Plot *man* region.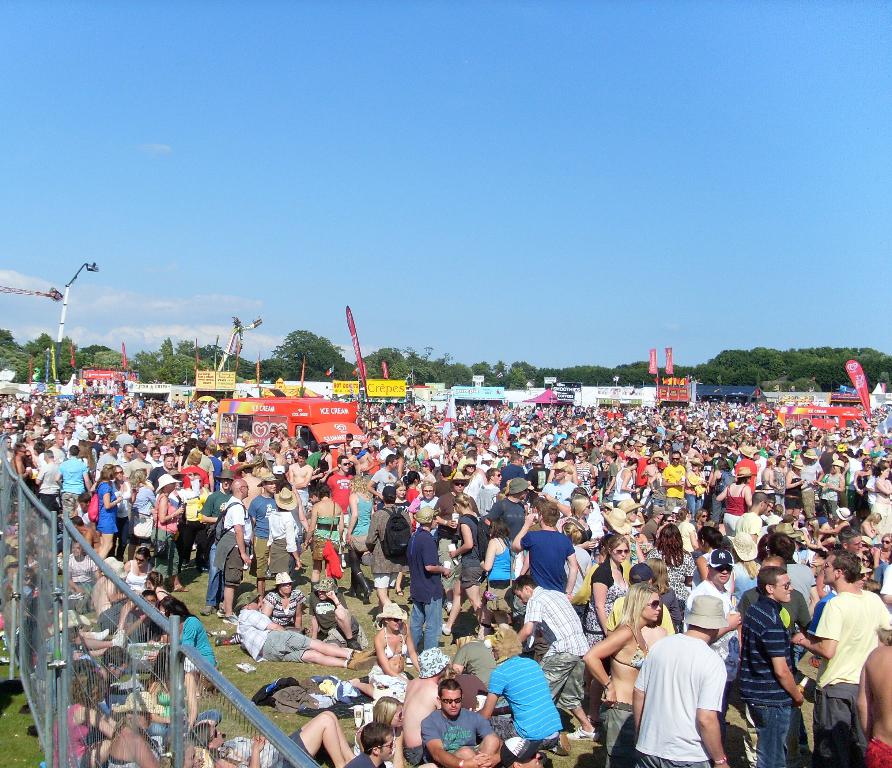
Plotted at 737/552/814/645.
